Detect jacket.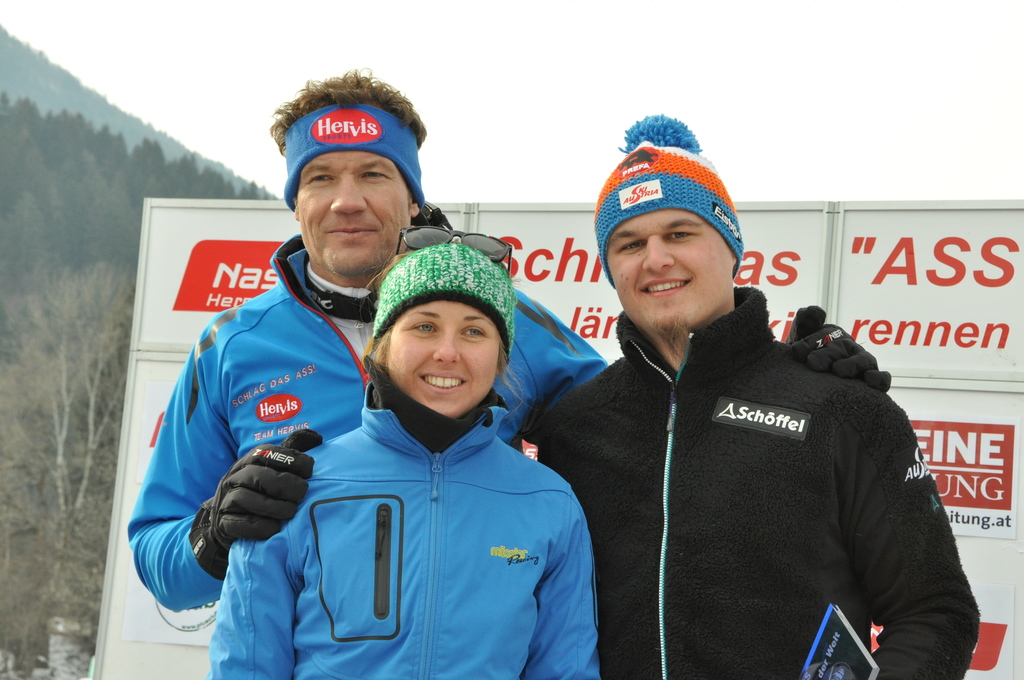
Detected at 211/361/597/679.
